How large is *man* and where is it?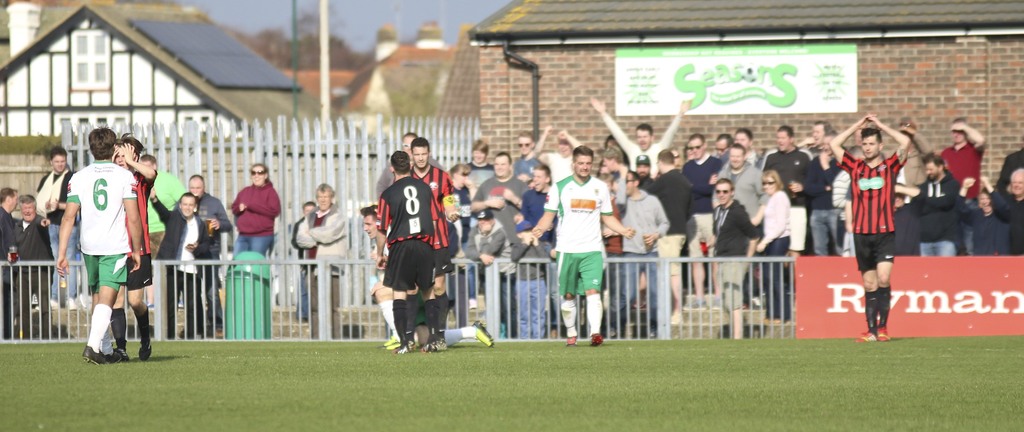
Bounding box: <box>136,151,192,330</box>.
